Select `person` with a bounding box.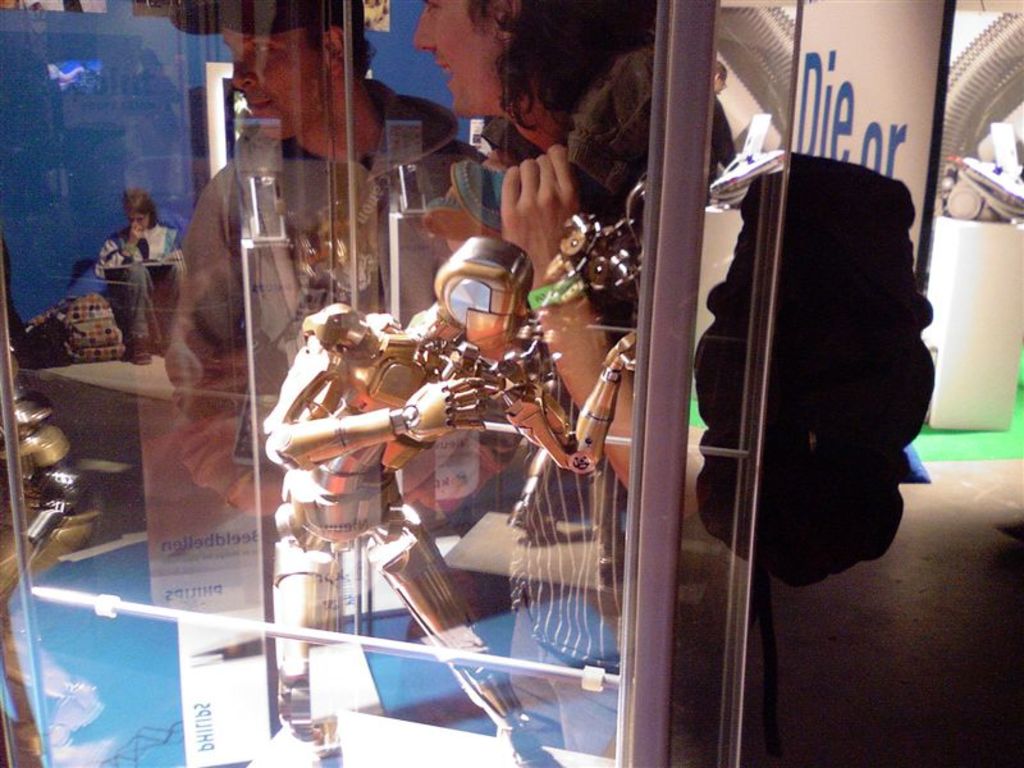
(x1=411, y1=0, x2=776, y2=764).
